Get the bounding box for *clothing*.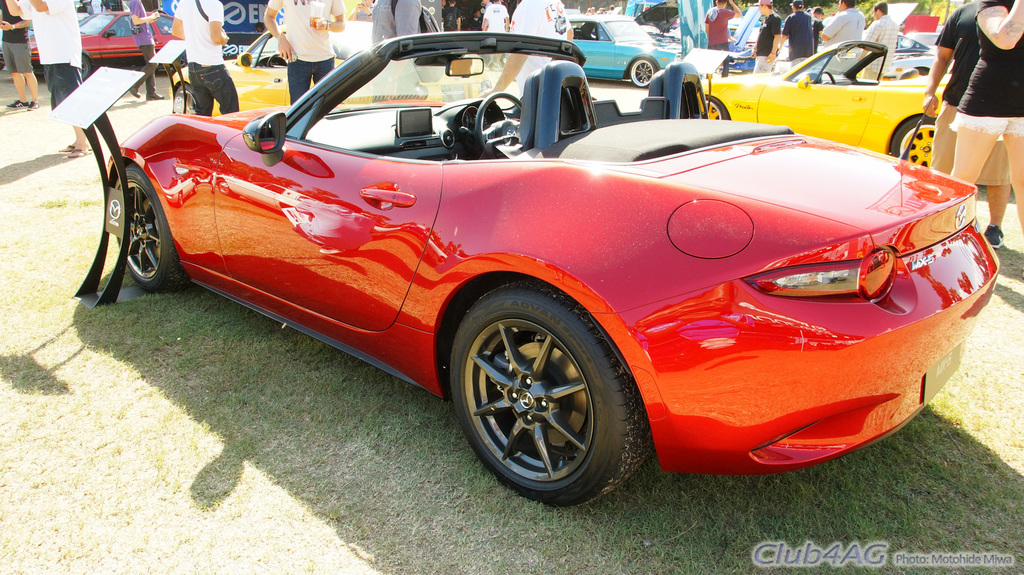
box(872, 15, 894, 83).
